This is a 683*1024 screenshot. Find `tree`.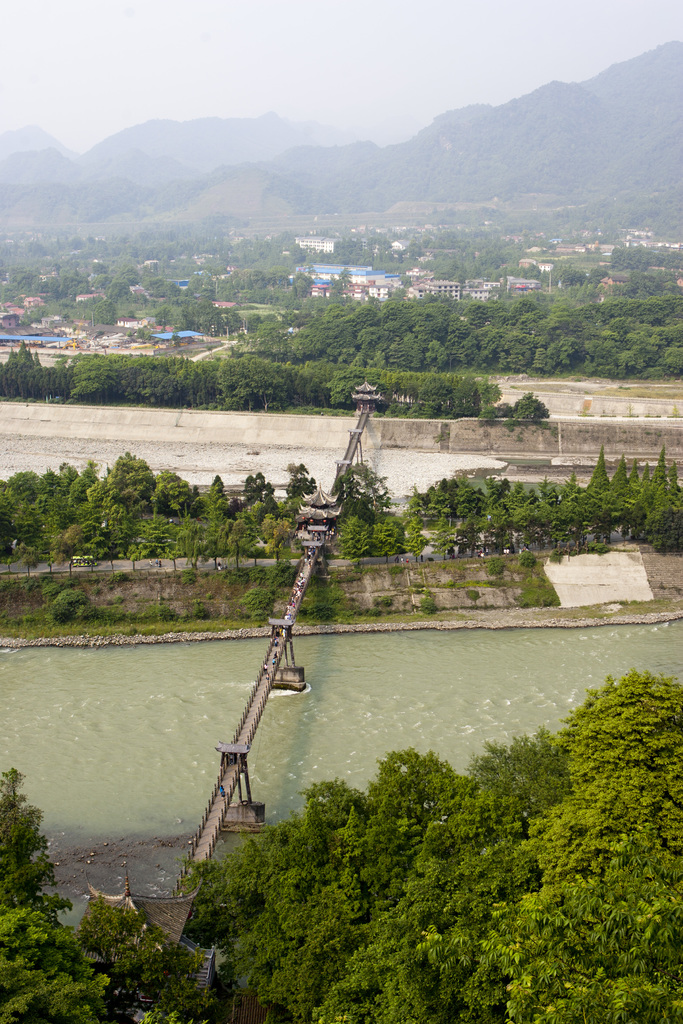
Bounding box: bbox=[521, 566, 558, 609].
